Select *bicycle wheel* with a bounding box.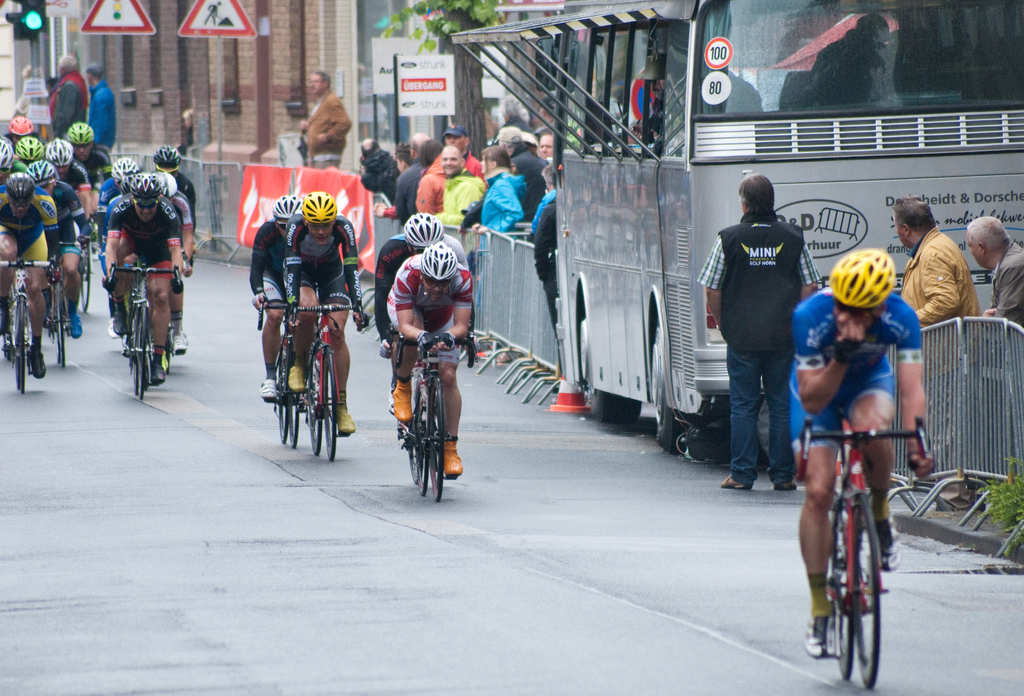
77,247,94,311.
